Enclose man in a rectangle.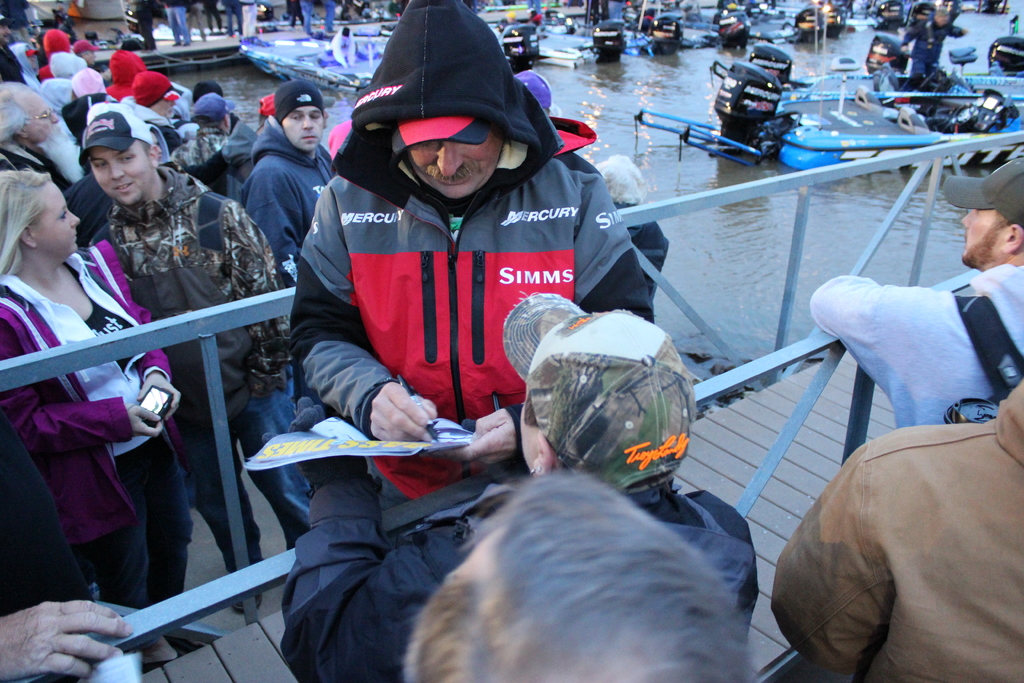
0/0/38/44.
